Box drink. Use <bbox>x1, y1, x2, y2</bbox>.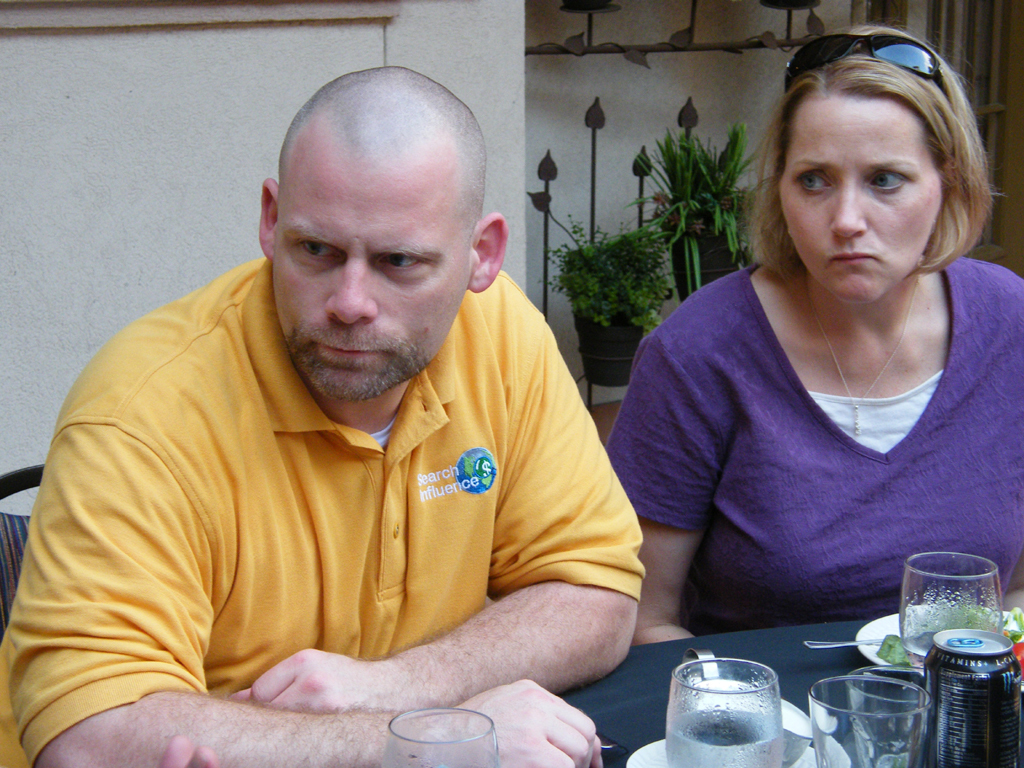
<bbox>898, 634, 934, 677</bbox>.
